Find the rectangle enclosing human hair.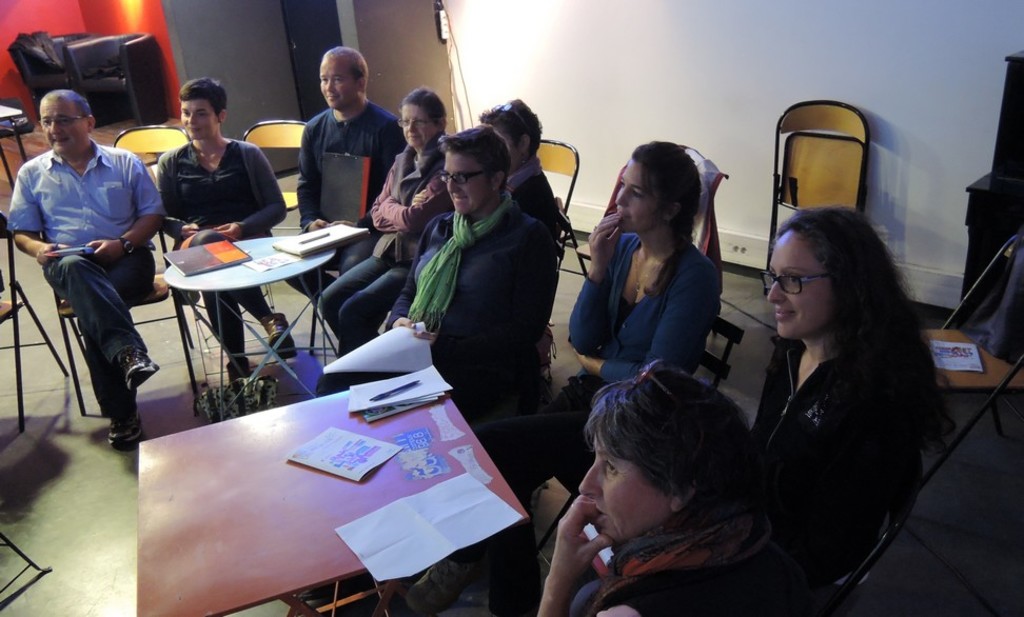
left=589, top=376, right=752, bottom=506.
